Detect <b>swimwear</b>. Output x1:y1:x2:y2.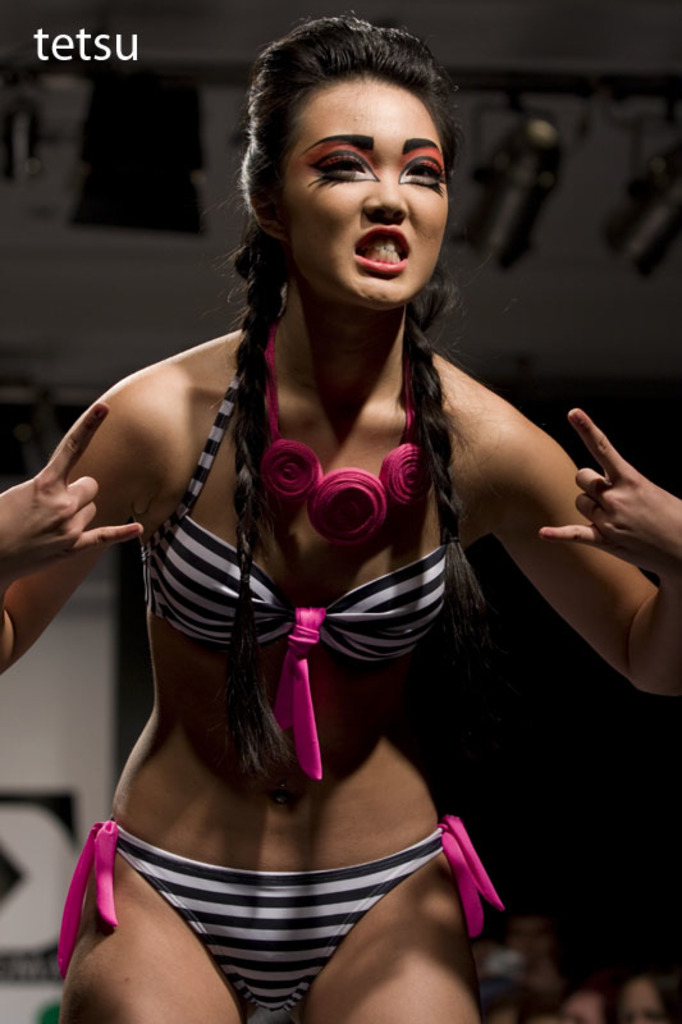
132:360:488:667.
